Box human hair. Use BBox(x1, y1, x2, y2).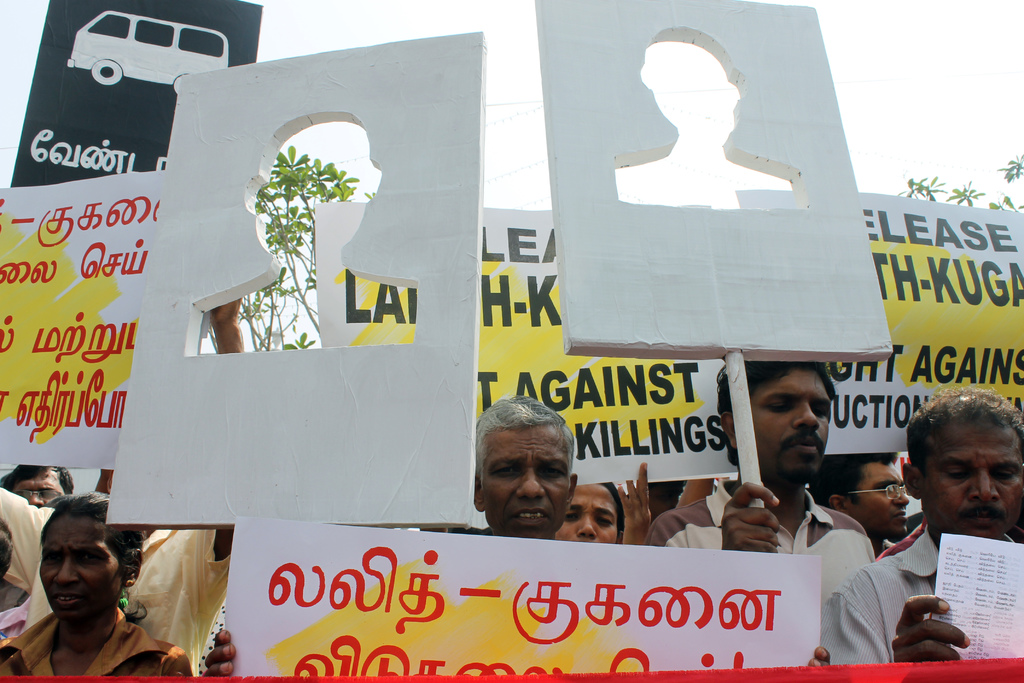
BBox(598, 475, 624, 539).
